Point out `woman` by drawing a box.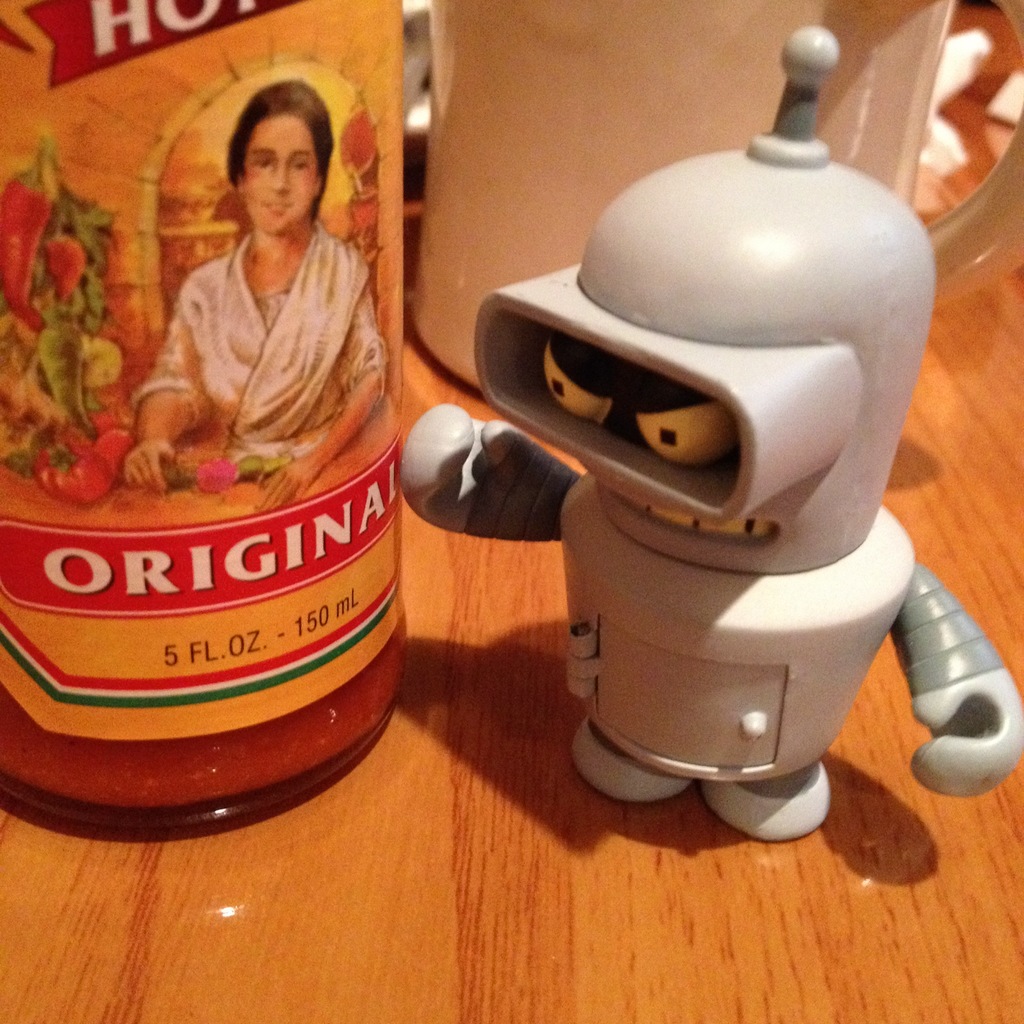
pyautogui.locateOnScreen(113, 95, 379, 491).
